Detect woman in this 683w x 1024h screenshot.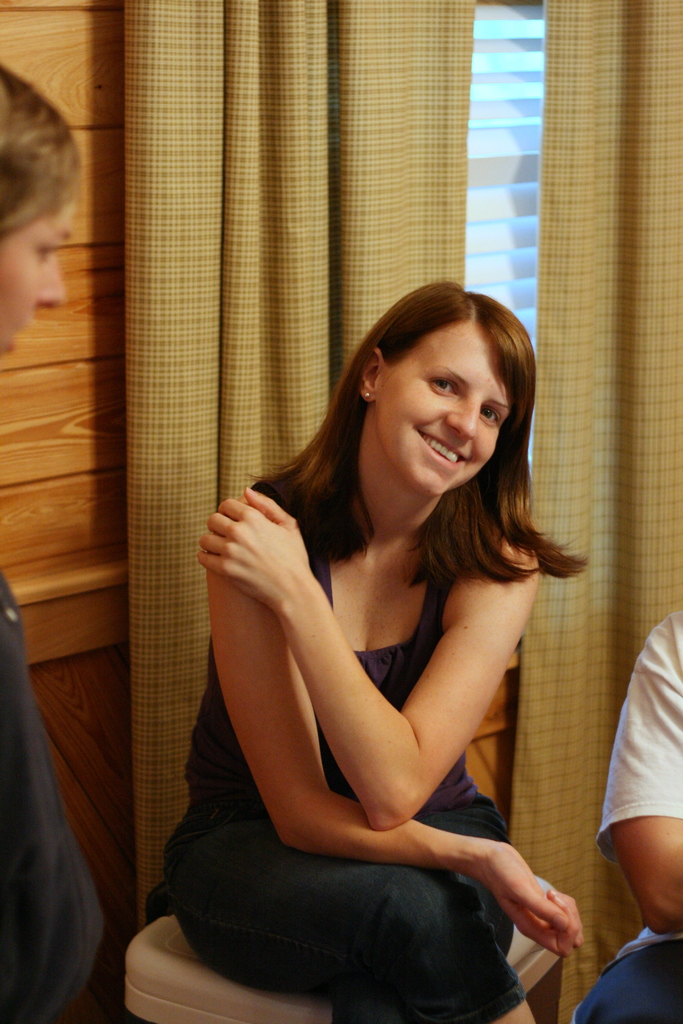
Detection: [x1=202, y1=278, x2=595, y2=1018].
